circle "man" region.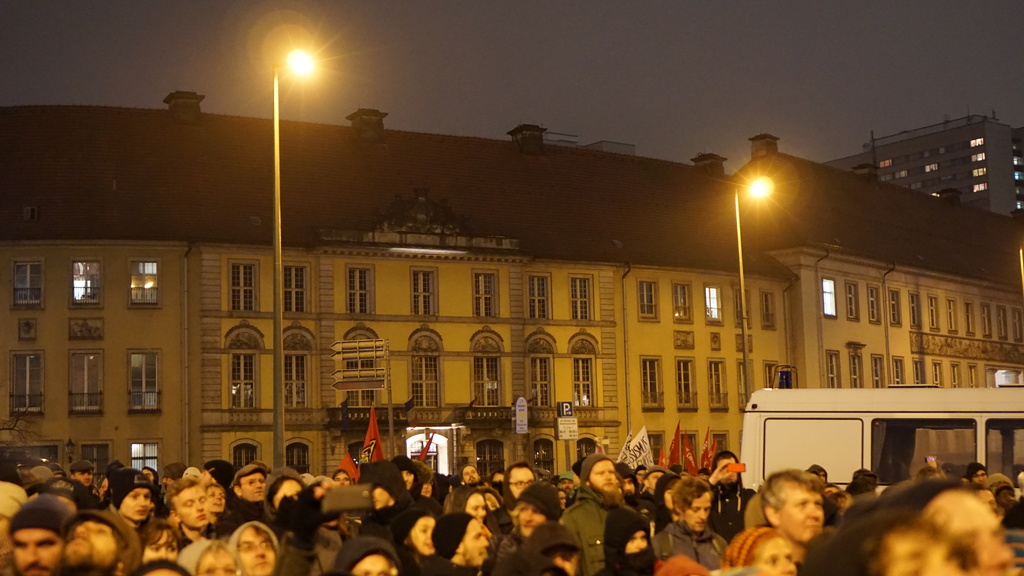
Region: [460, 465, 483, 487].
